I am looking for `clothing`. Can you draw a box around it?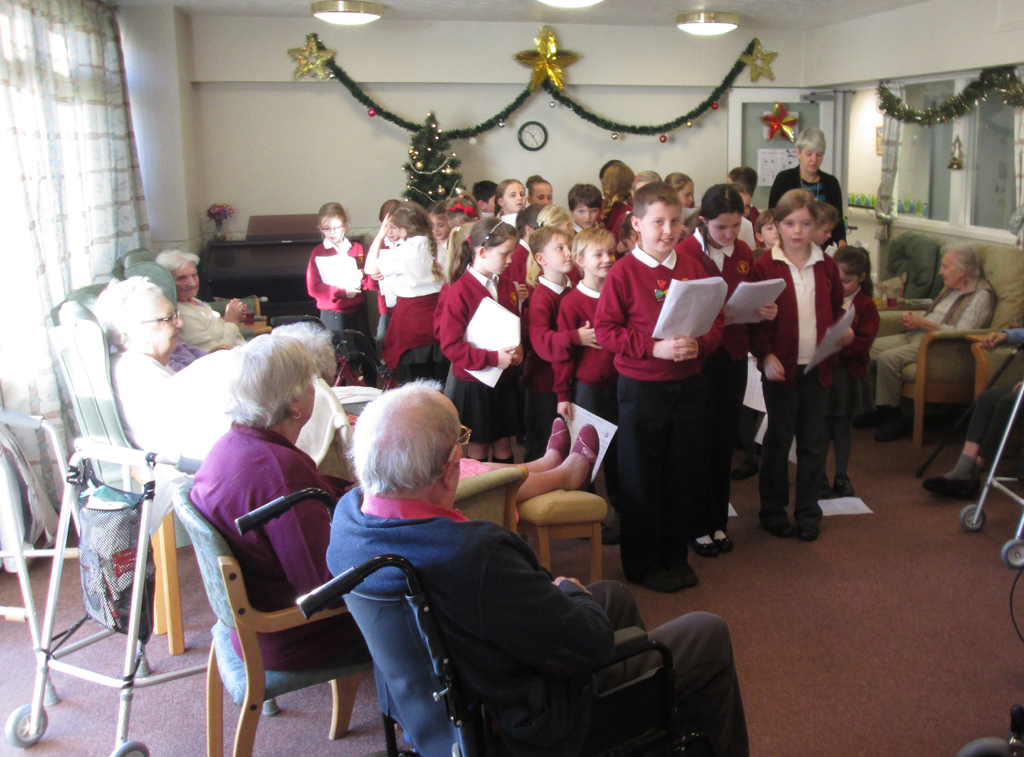
Sure, the bounding box is <region>288, 251, 374, 368</region>.
